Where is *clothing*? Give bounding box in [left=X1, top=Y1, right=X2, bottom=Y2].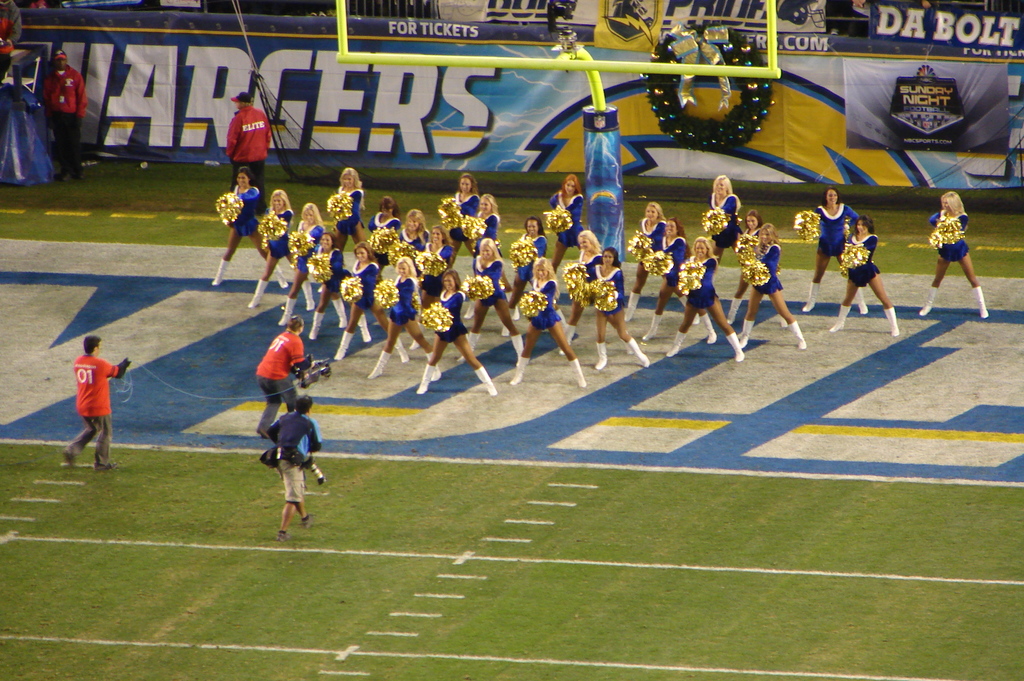
[left=929, top=214, right=971, bottom=263].
